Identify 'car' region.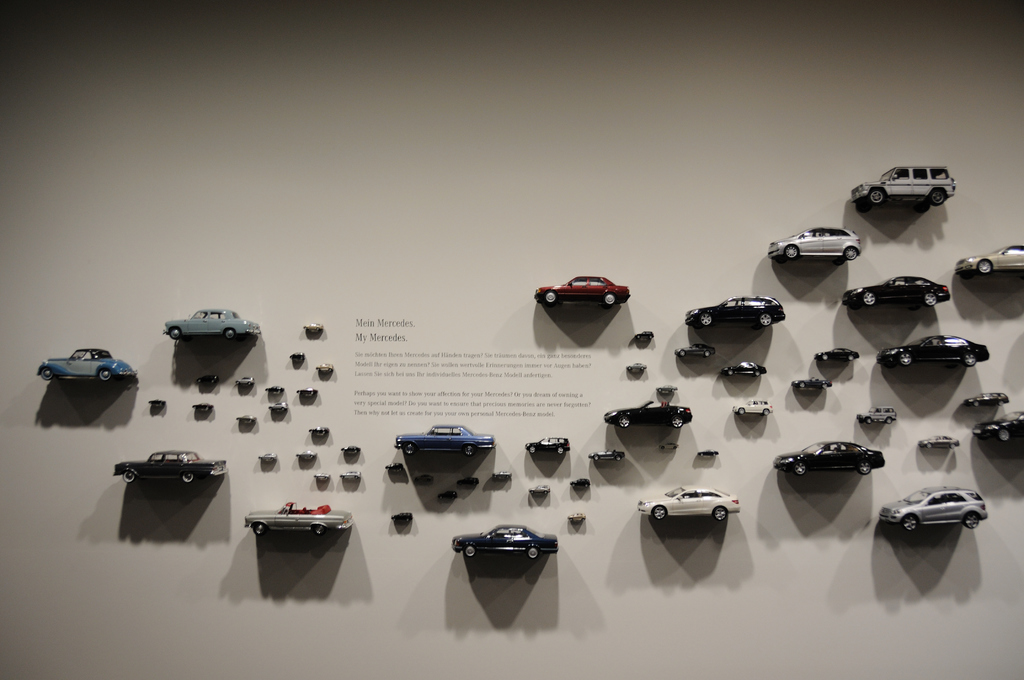
Region: bbox=[772, 441, 886, 474].
